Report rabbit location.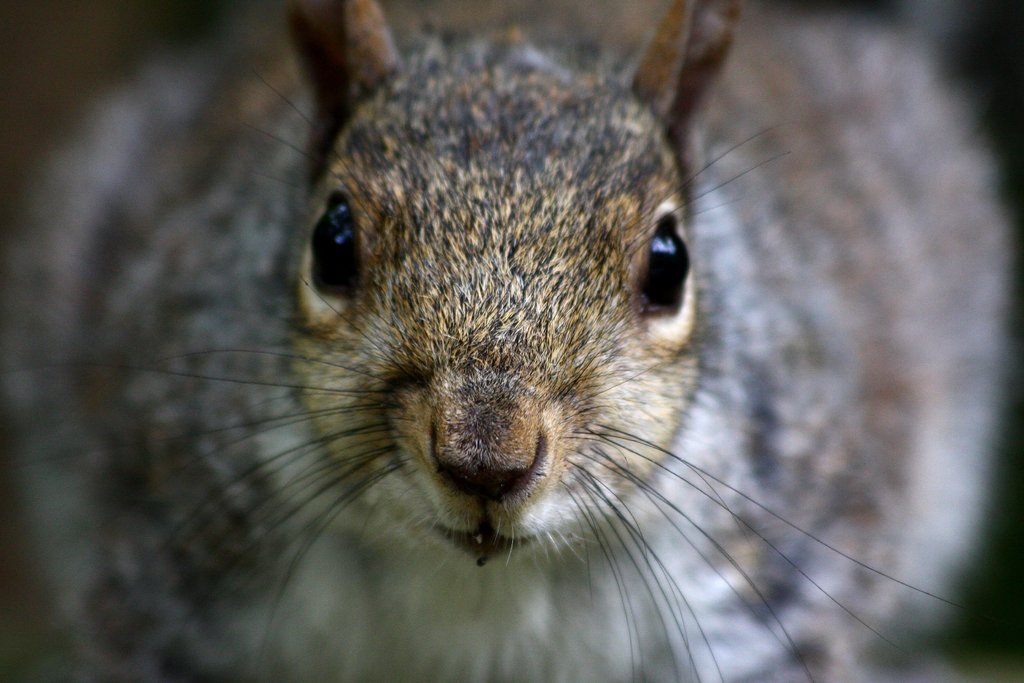
Report: {"left": 6, "top": 0, "right": 1021, "bottom": 682}.
